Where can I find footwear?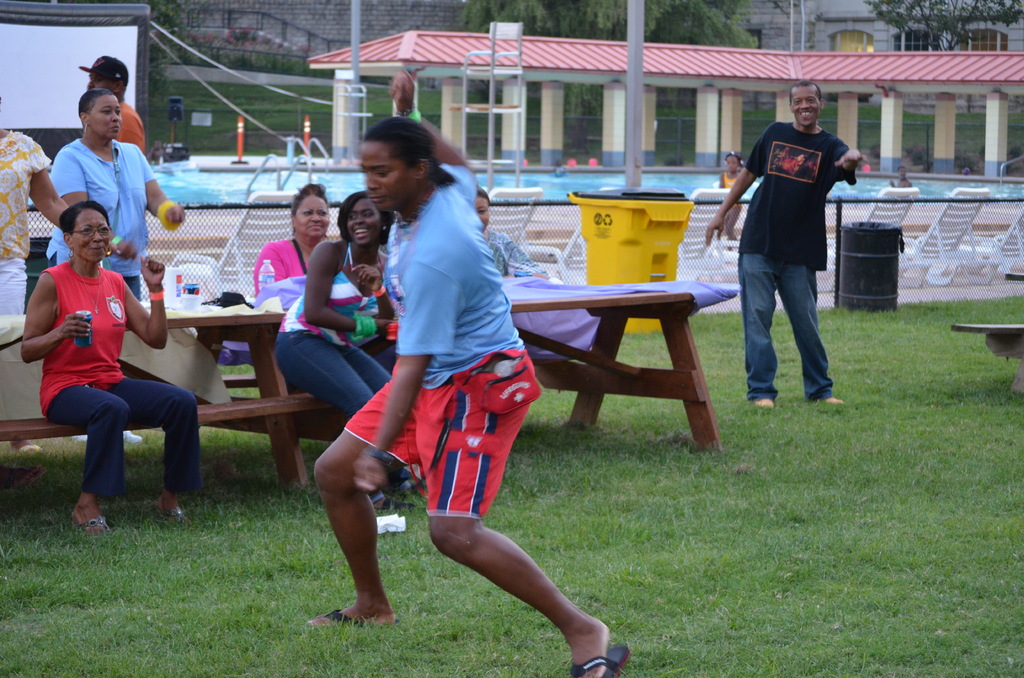
You can find it at crop(753, 397, 778, 407).
